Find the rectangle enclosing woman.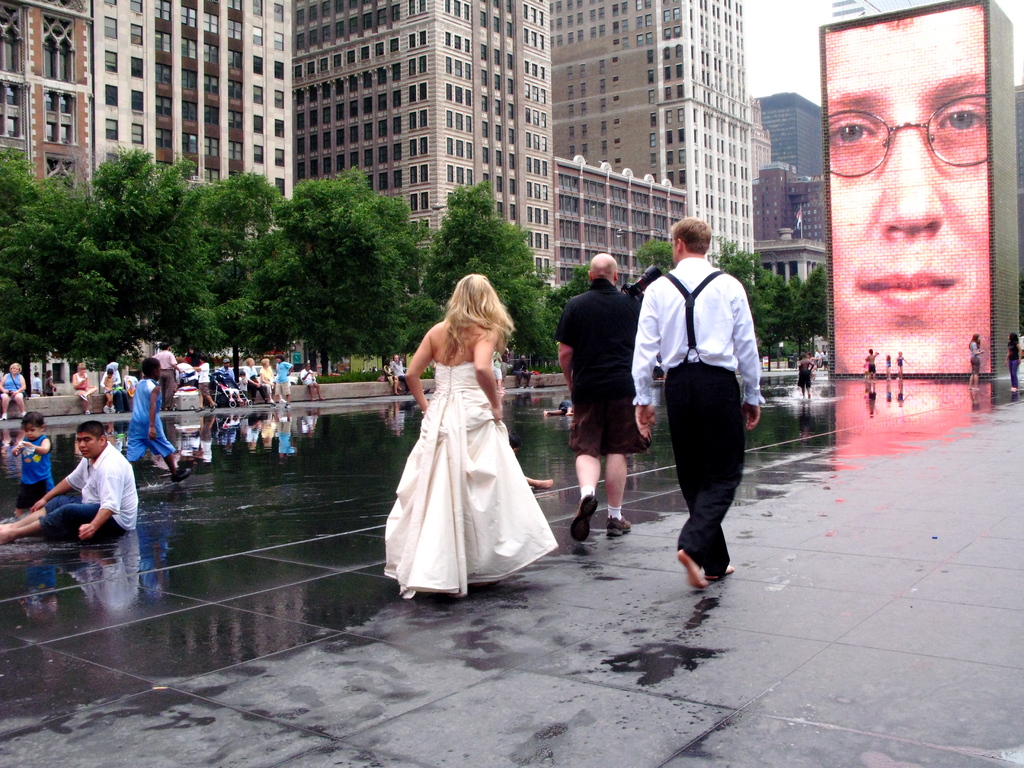
(left=965, top=334, right=985, bottom=391).
